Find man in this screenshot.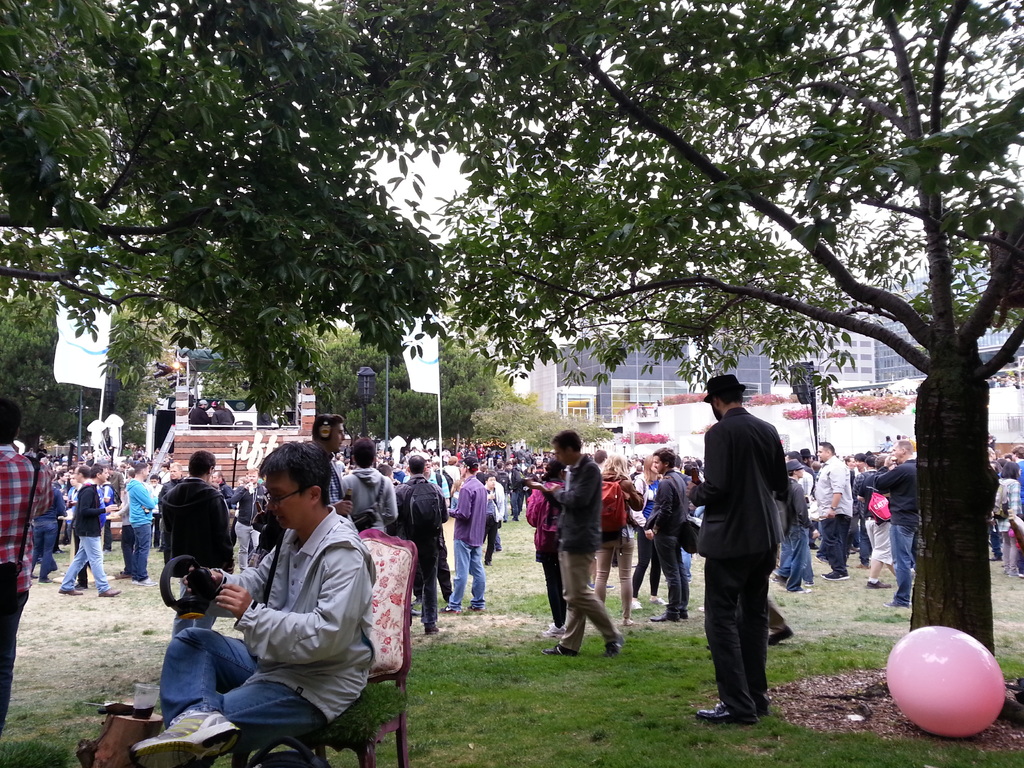
The bounding box for man is 116,458,151,586.
